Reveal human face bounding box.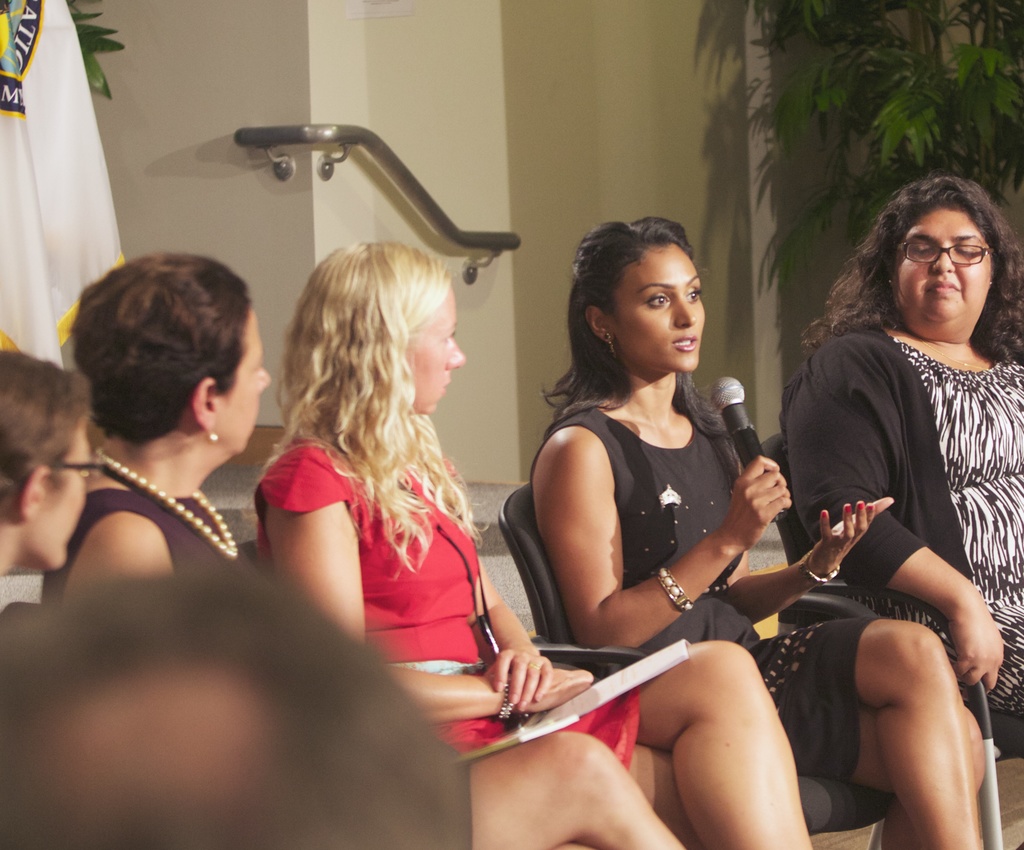
Revealed: 403 288 465 413.
